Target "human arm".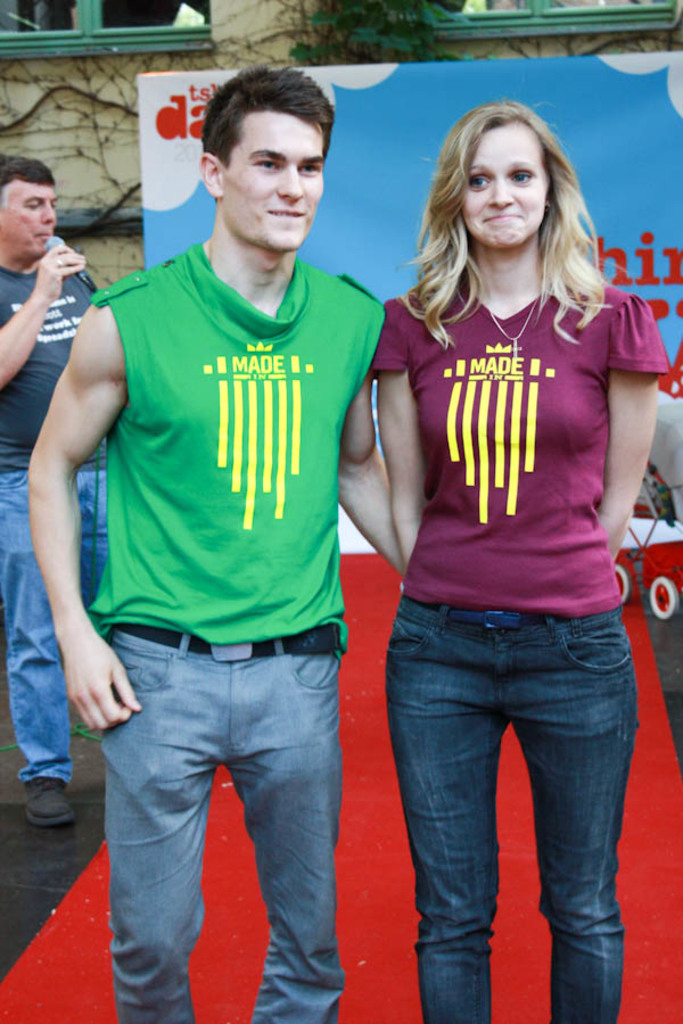
Target region: l=587, t=305, r=660, b=569.
